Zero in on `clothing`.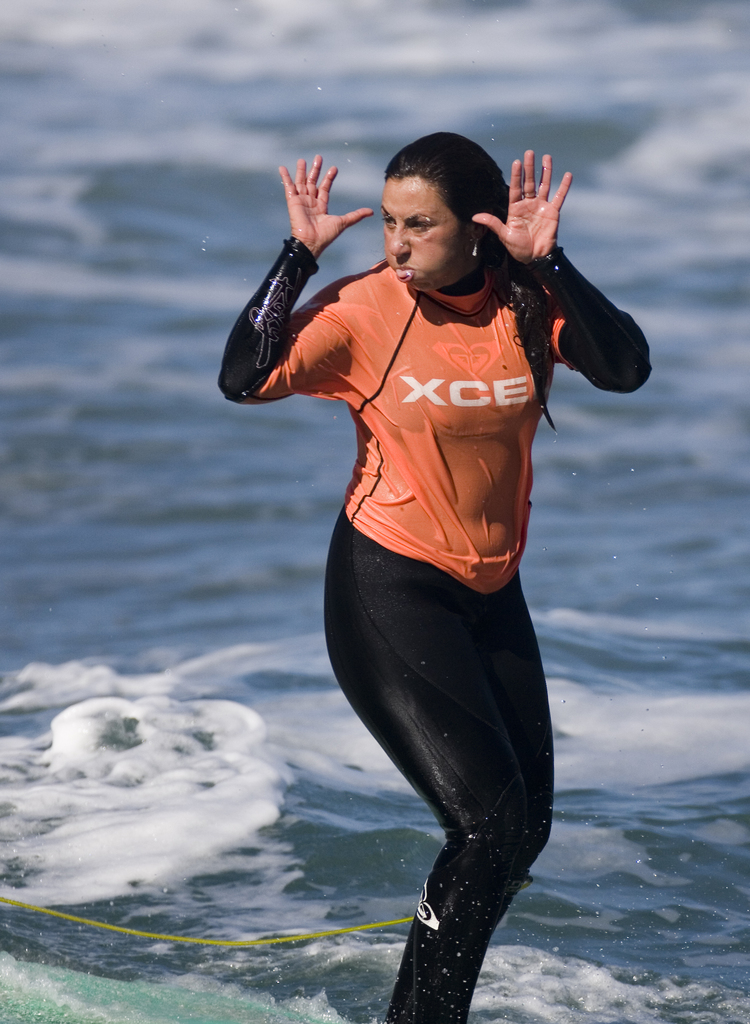
Zeroed in: [279,205,589,876].
